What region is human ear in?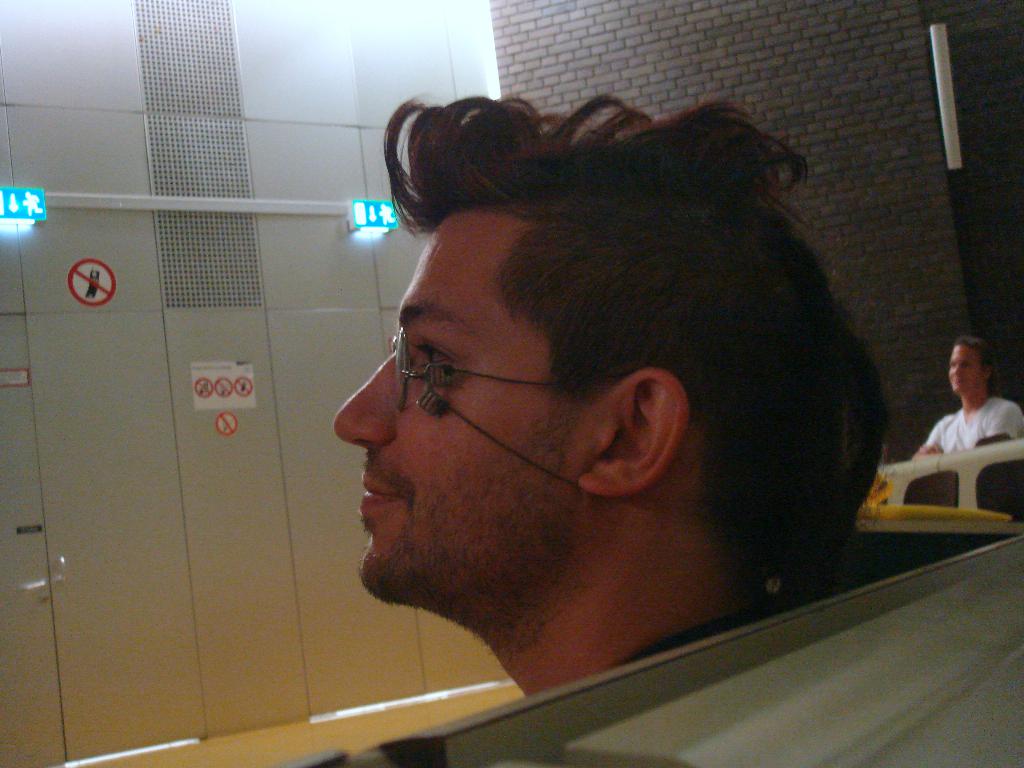
[577,367,689,500].
